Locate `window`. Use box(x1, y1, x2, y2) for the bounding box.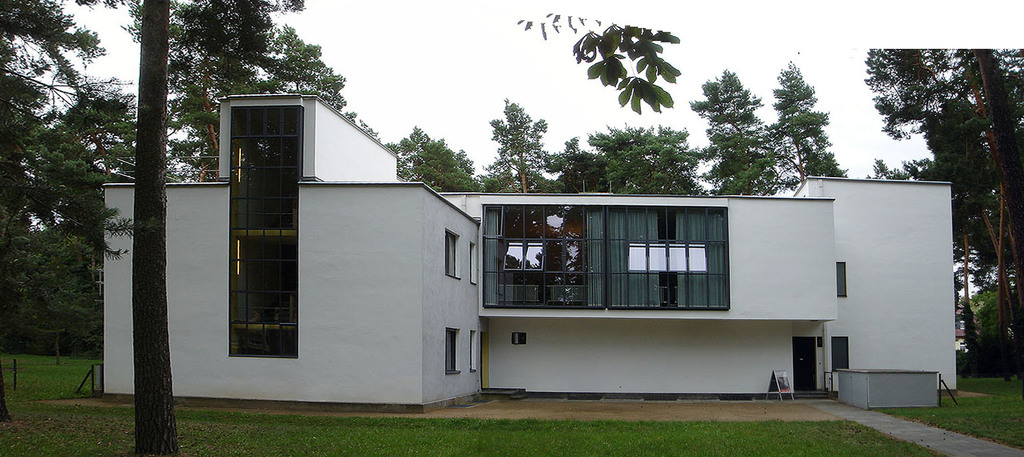
box(473, 243, 475, 283).
